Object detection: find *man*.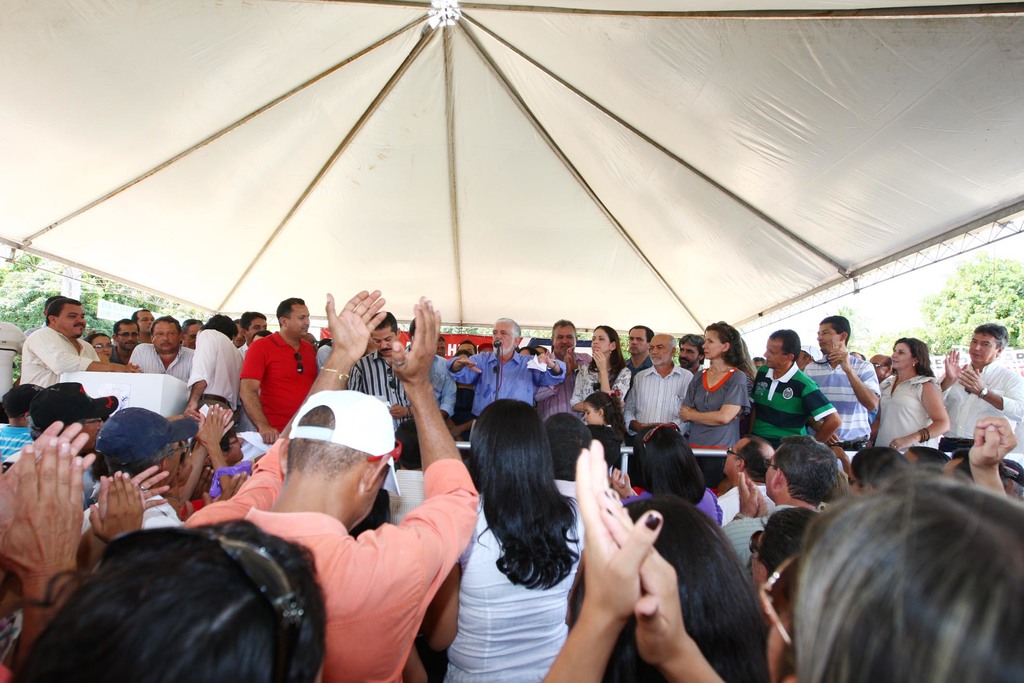
box(234, 319, 244, 349).
